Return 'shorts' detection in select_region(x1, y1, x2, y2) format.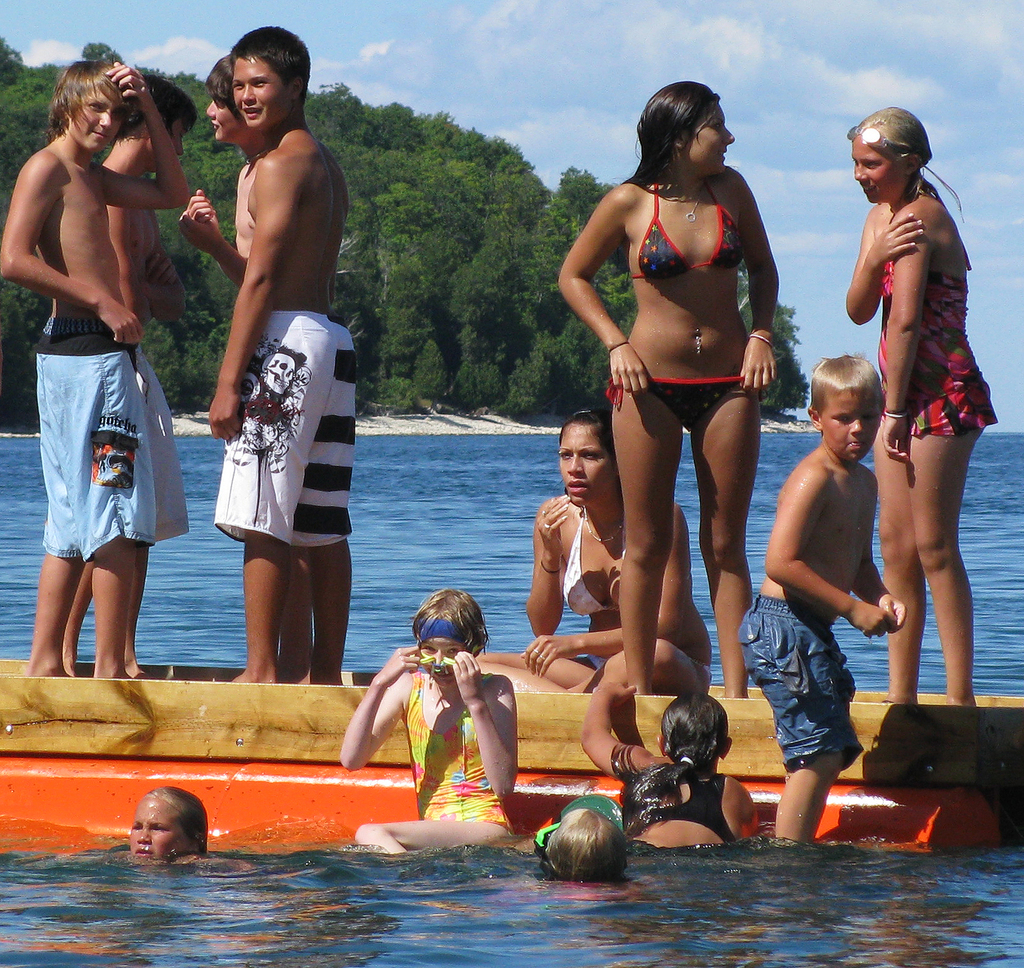
select_region(733, 602, 864, 768).
